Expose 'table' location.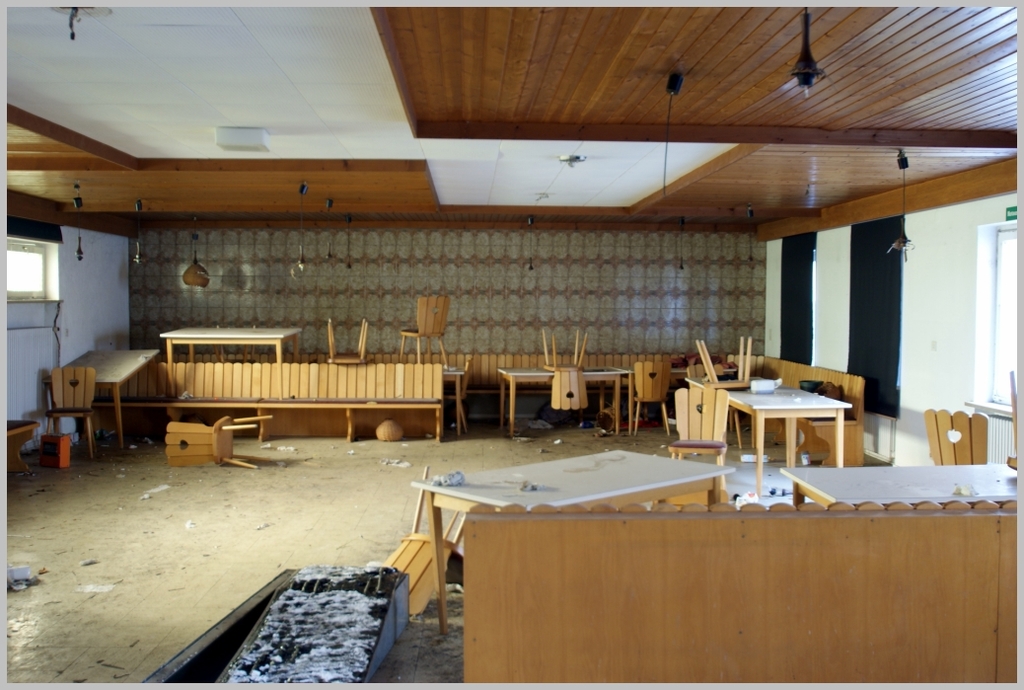
Exposed at <box>780,462,1023,504</box>.
